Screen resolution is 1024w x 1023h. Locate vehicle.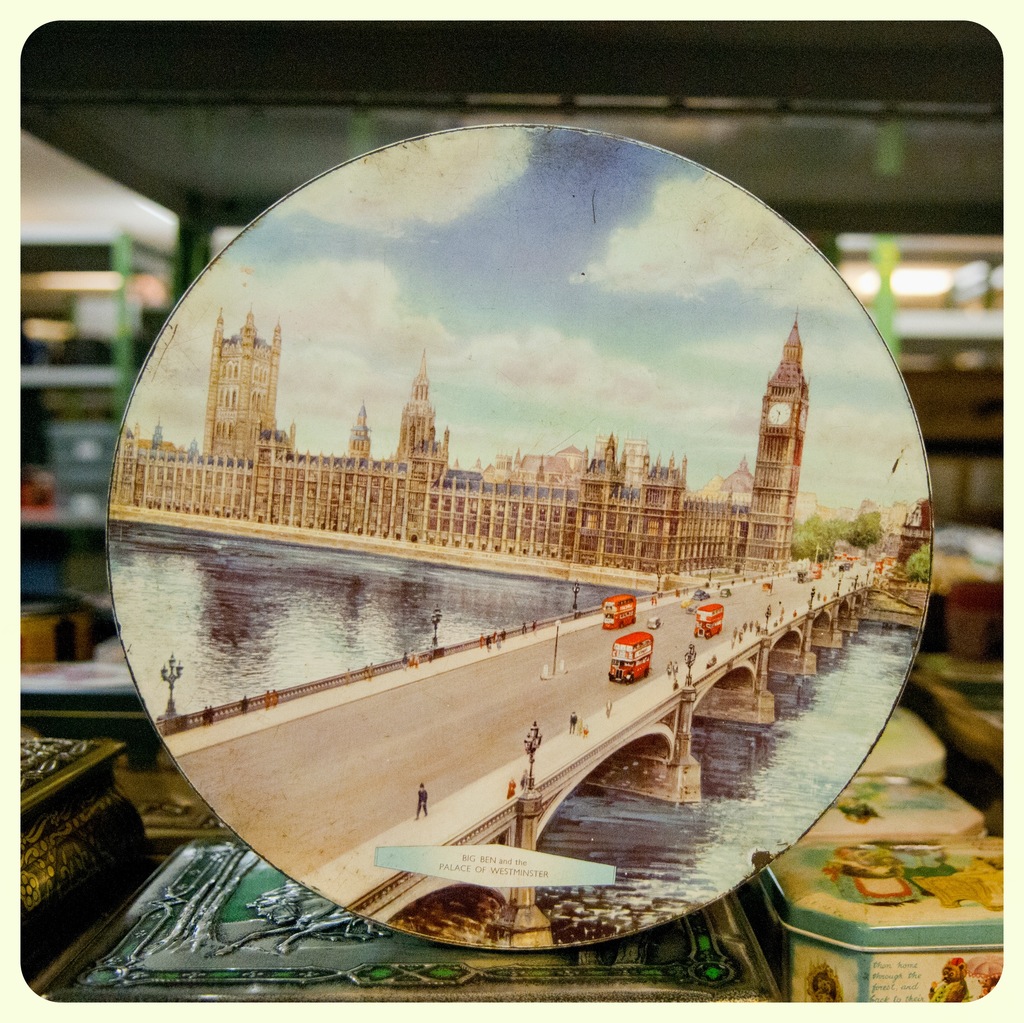
detection(599, 595, 636, 631).
